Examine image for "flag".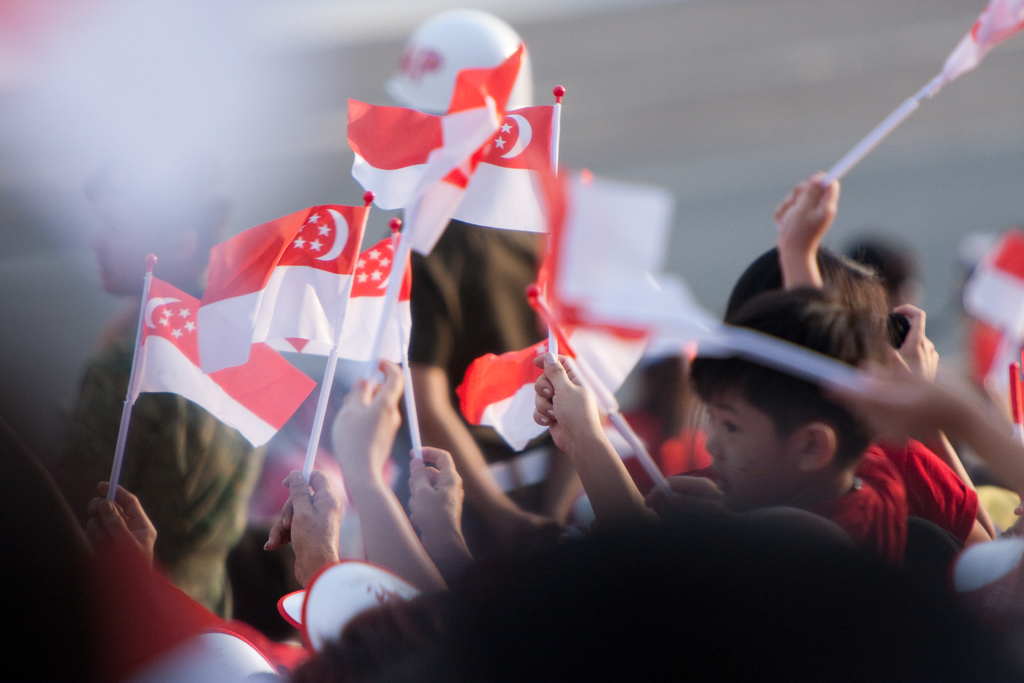
Examination result: [x1=453, y1=334, x2=566, y2=458].
